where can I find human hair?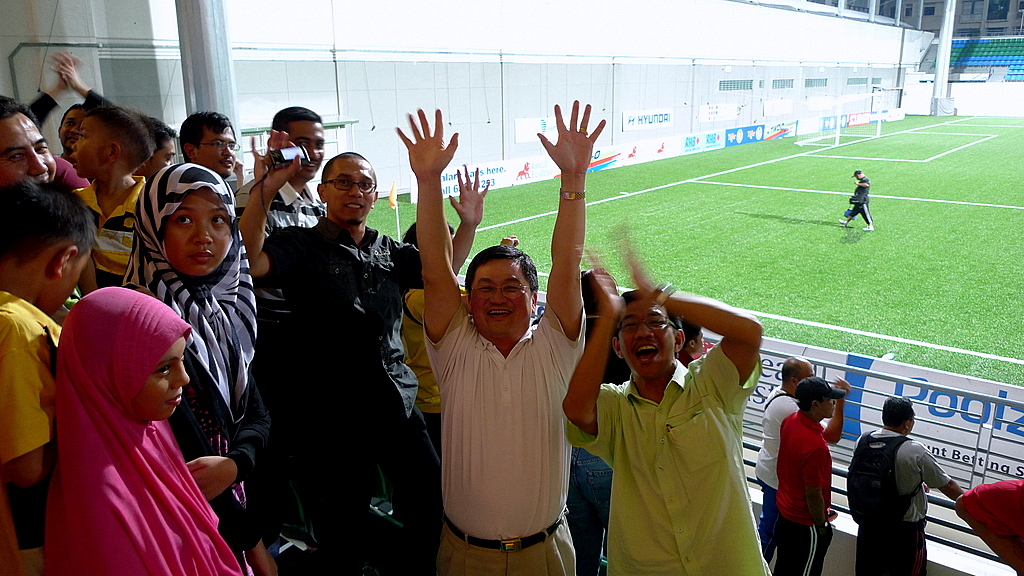
You can find it at (779,362,797,383).
